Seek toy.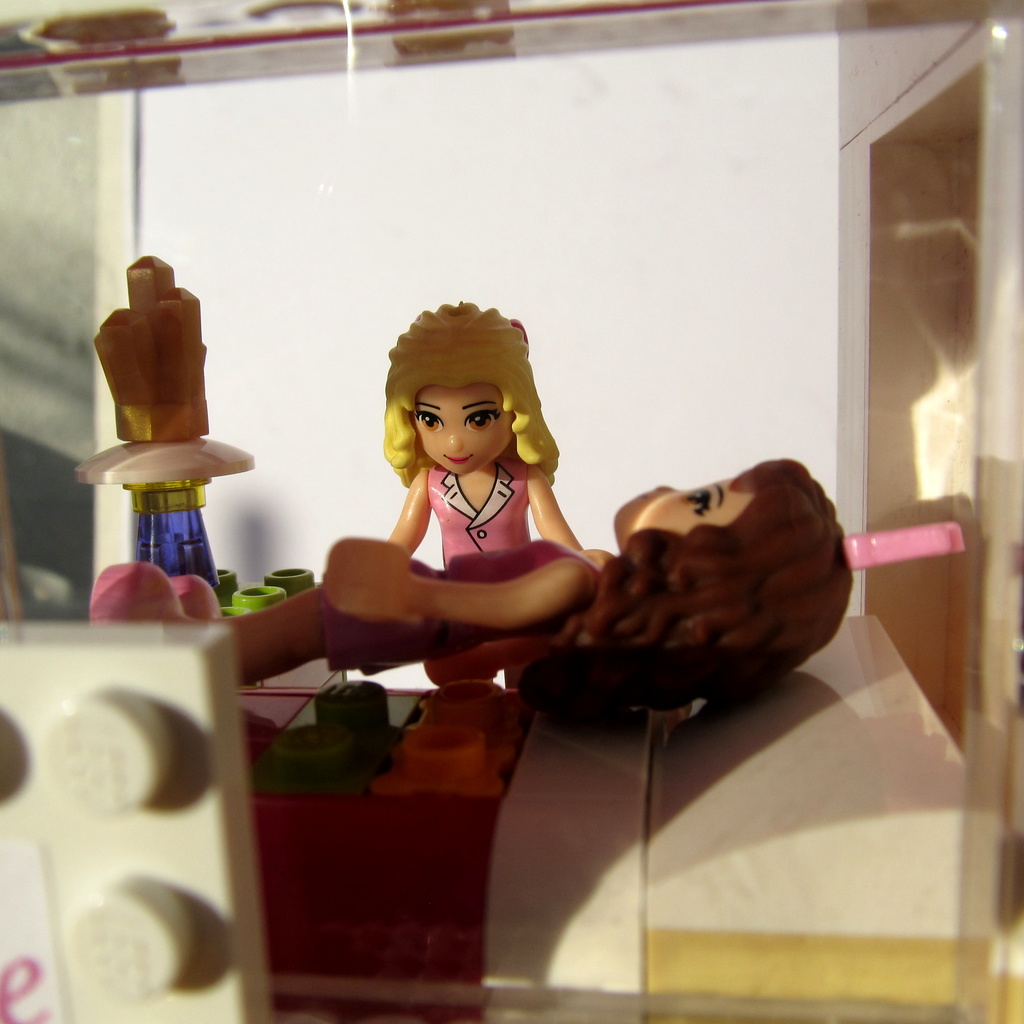
locate(90, 456, 853, 726).
